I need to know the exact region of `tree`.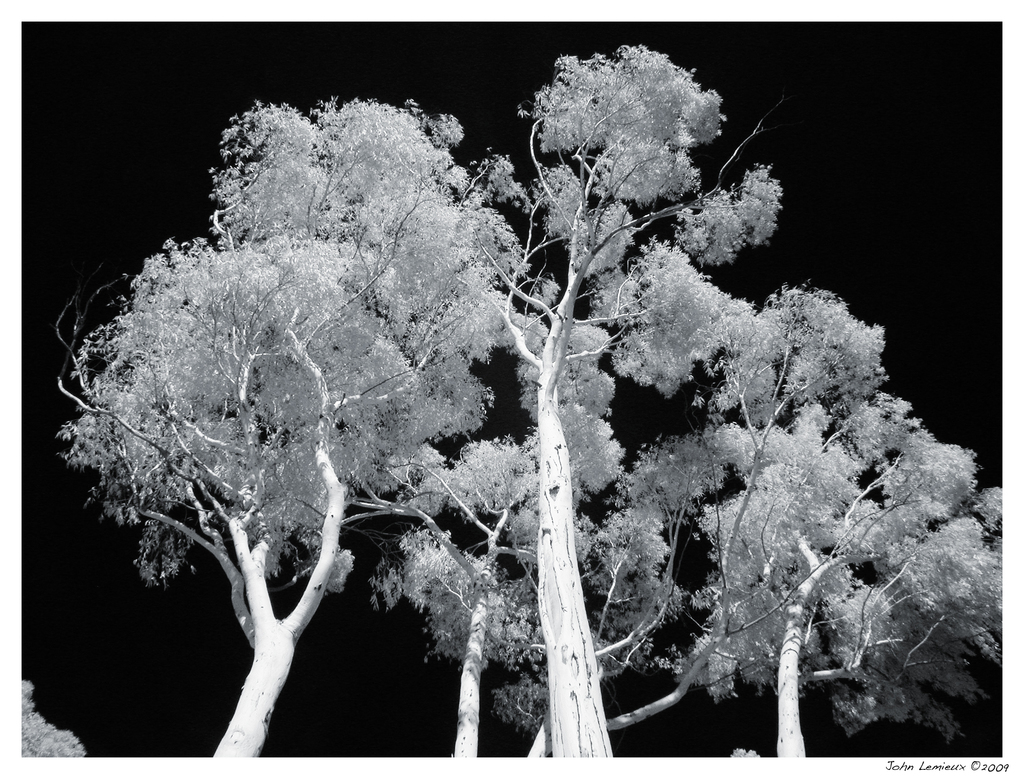
Region: rect(447, 39, 786, 769).
